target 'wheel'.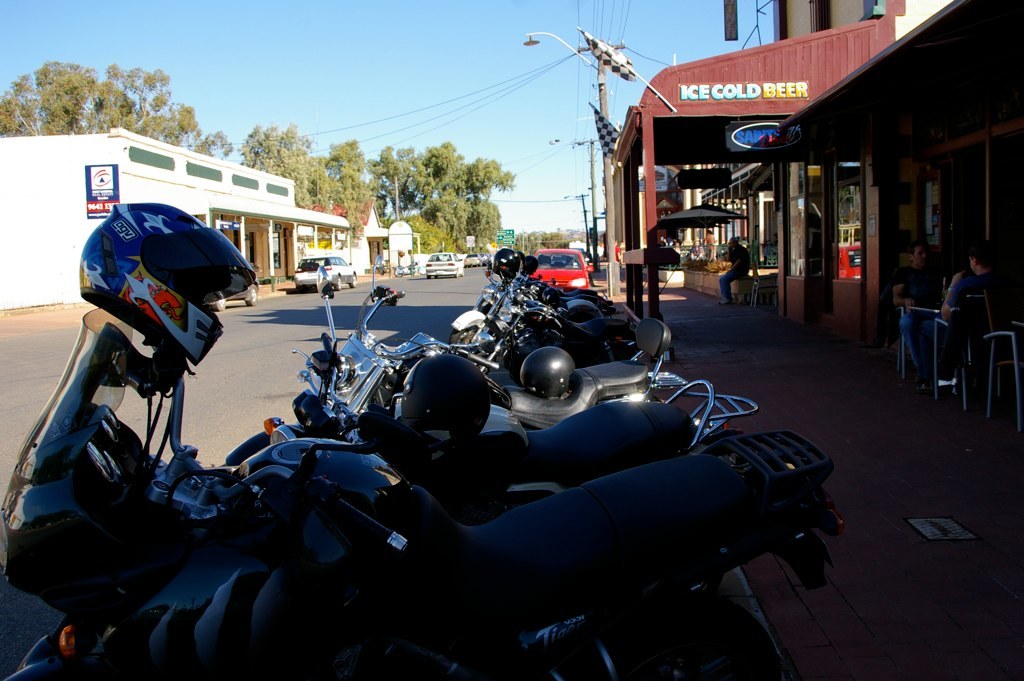
Target region: box=[213, 295, 227, 311].
